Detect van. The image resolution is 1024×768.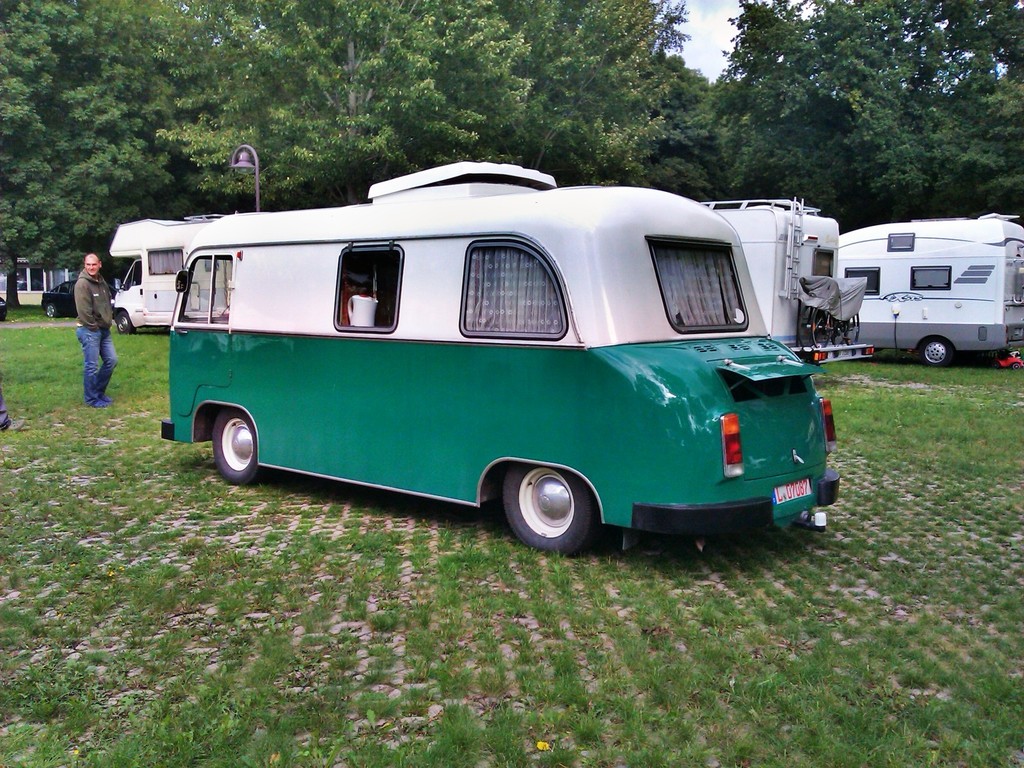
x1=700, y1=195, x2=879, y2=365.
